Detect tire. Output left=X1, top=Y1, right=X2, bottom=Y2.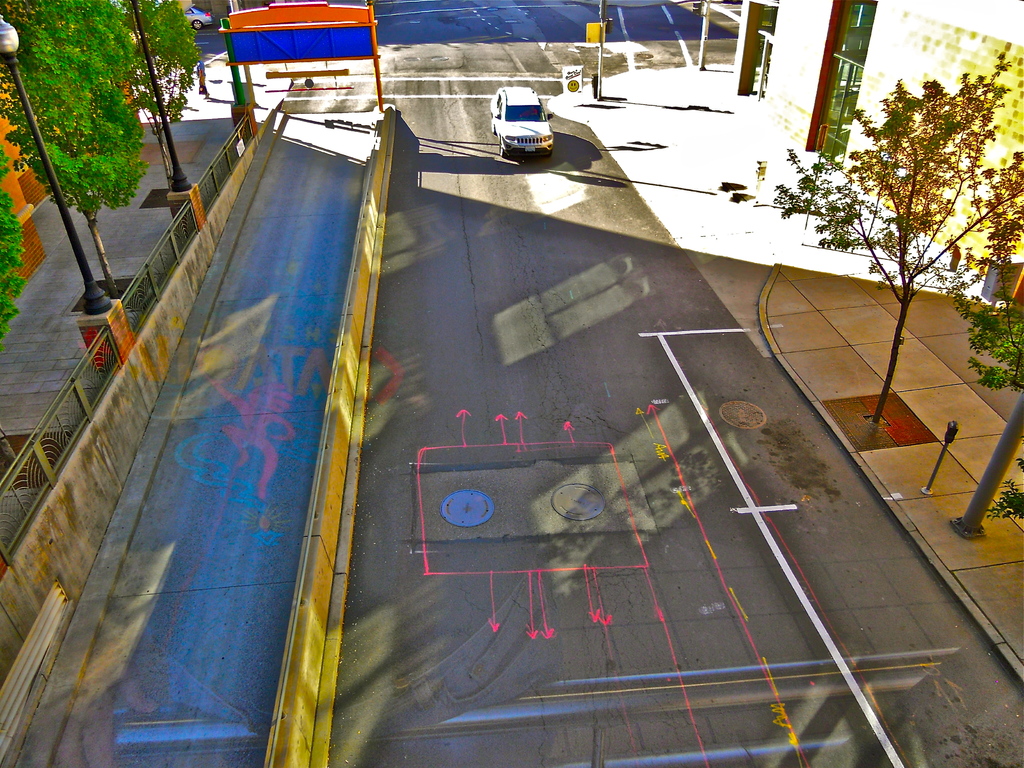
left=488, top=115, right=493, bottom=134.
